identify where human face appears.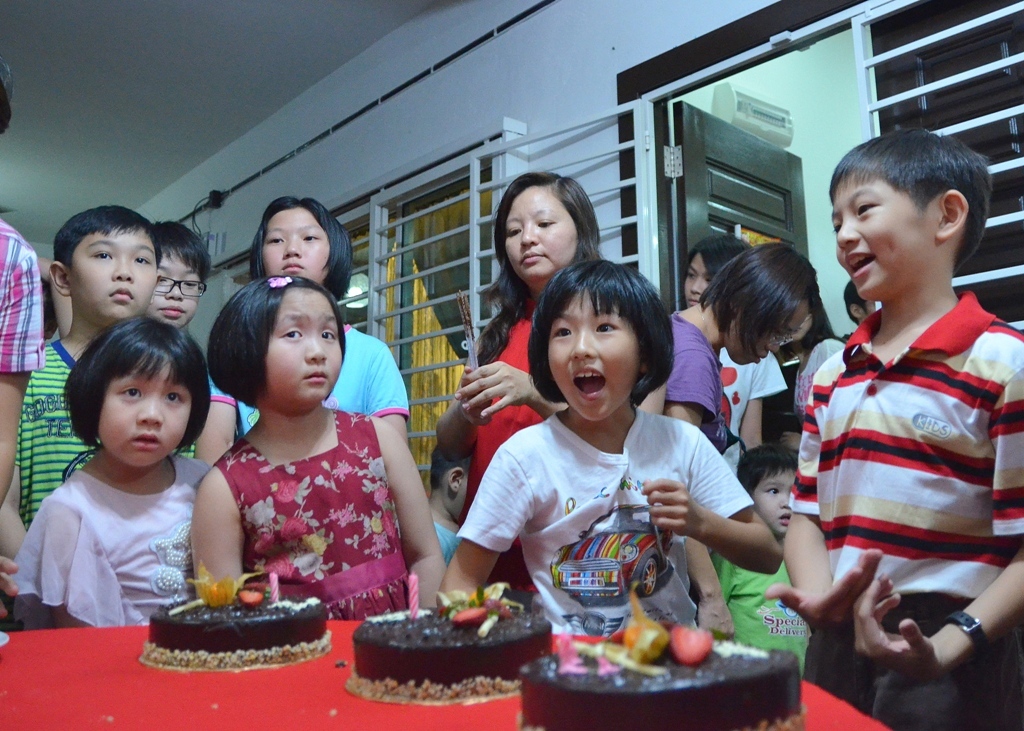
Appears at region(96, 354, 195, 471).
